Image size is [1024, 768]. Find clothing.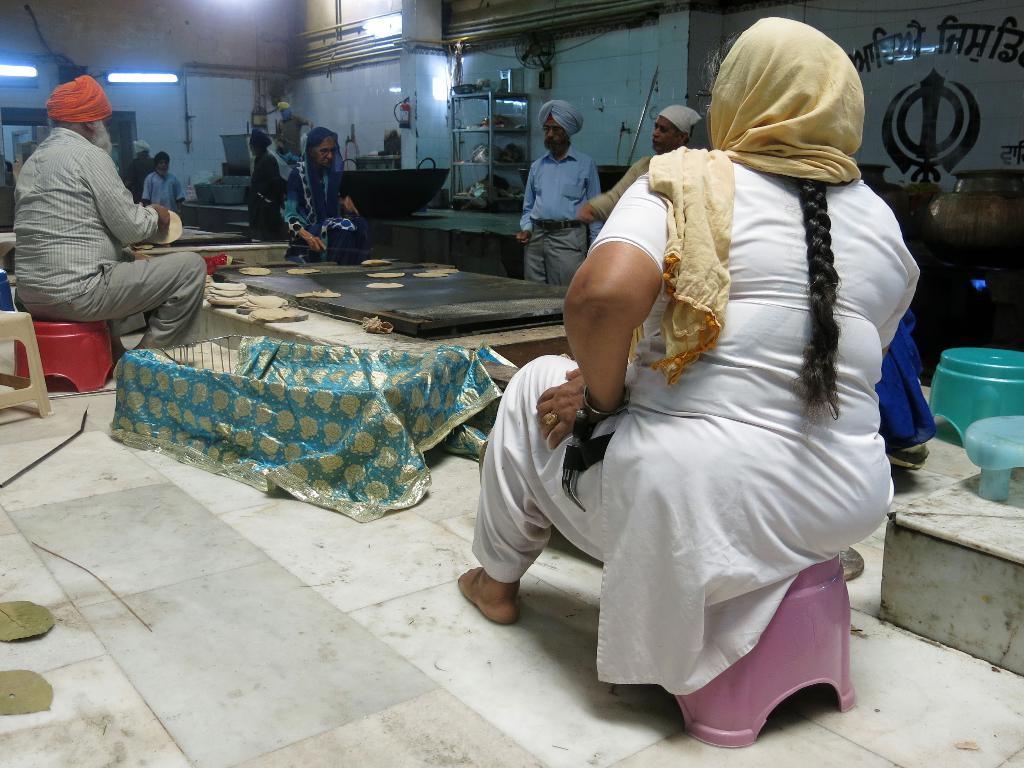
(left=585, top=155, right=656, bottom=223).
